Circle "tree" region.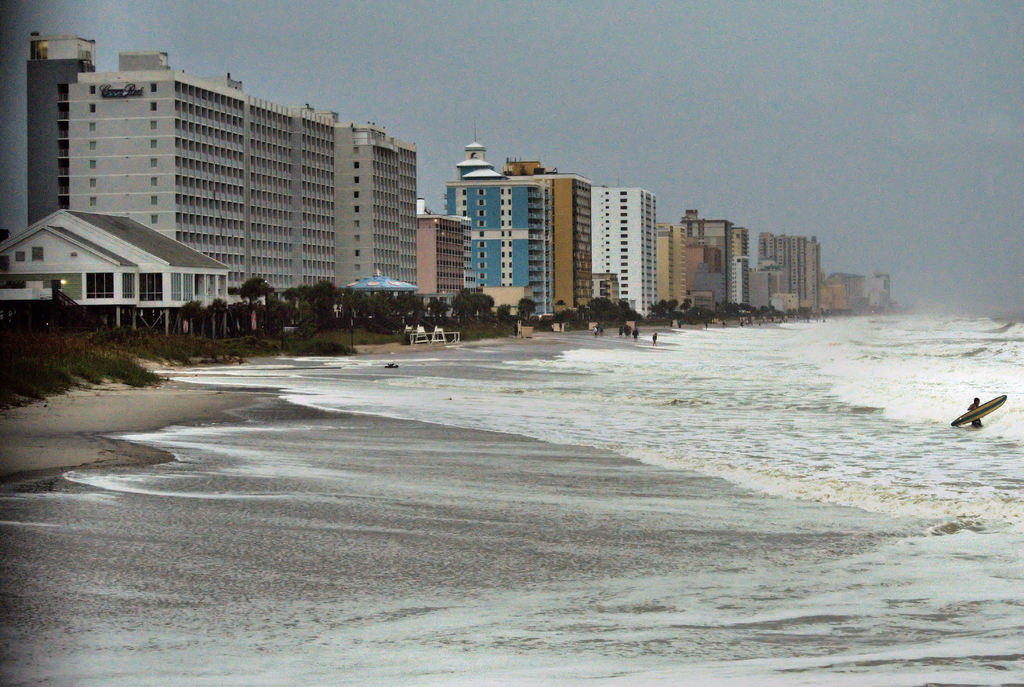
Region: box(270, 279, 340, 334).
